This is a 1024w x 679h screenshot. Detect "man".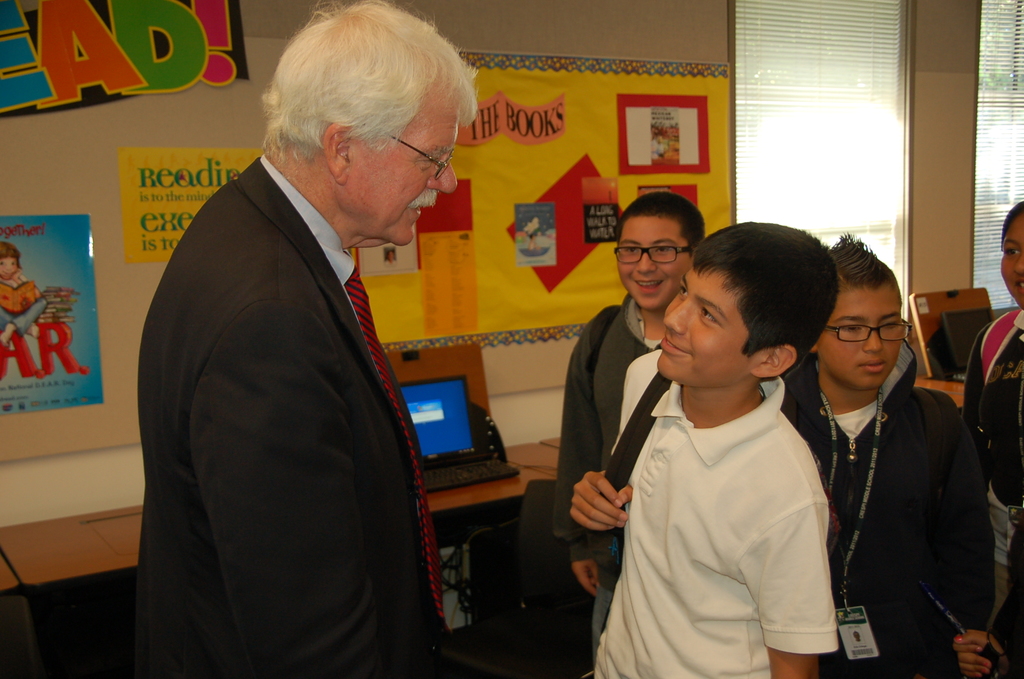
BBox(134, 0, 478, 666).
